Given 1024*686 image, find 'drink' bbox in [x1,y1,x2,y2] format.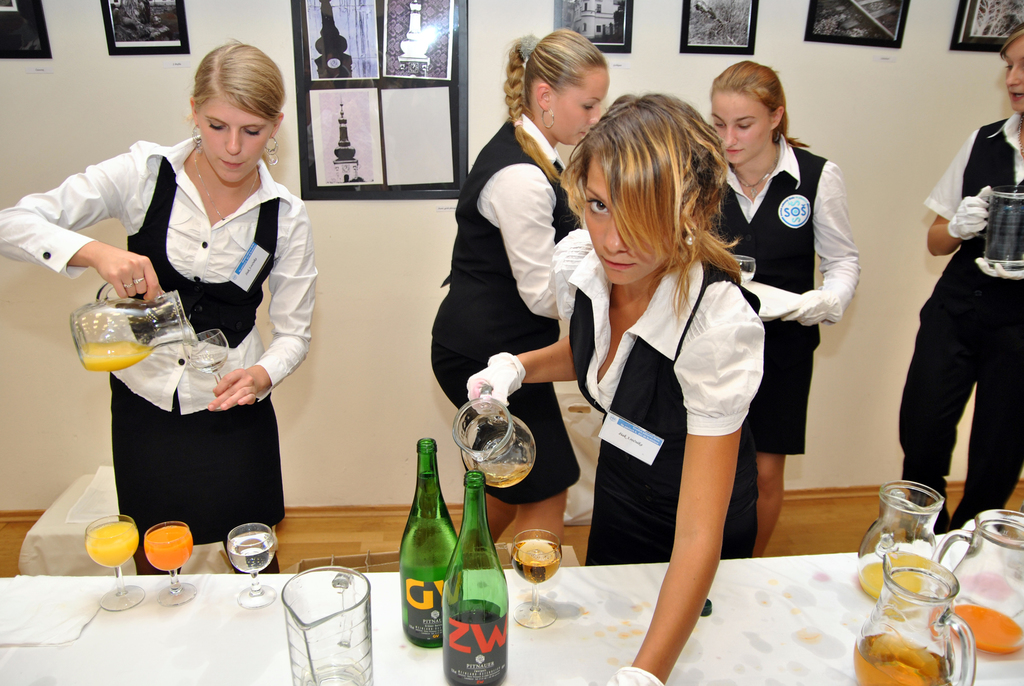
[143,524,191,612].
